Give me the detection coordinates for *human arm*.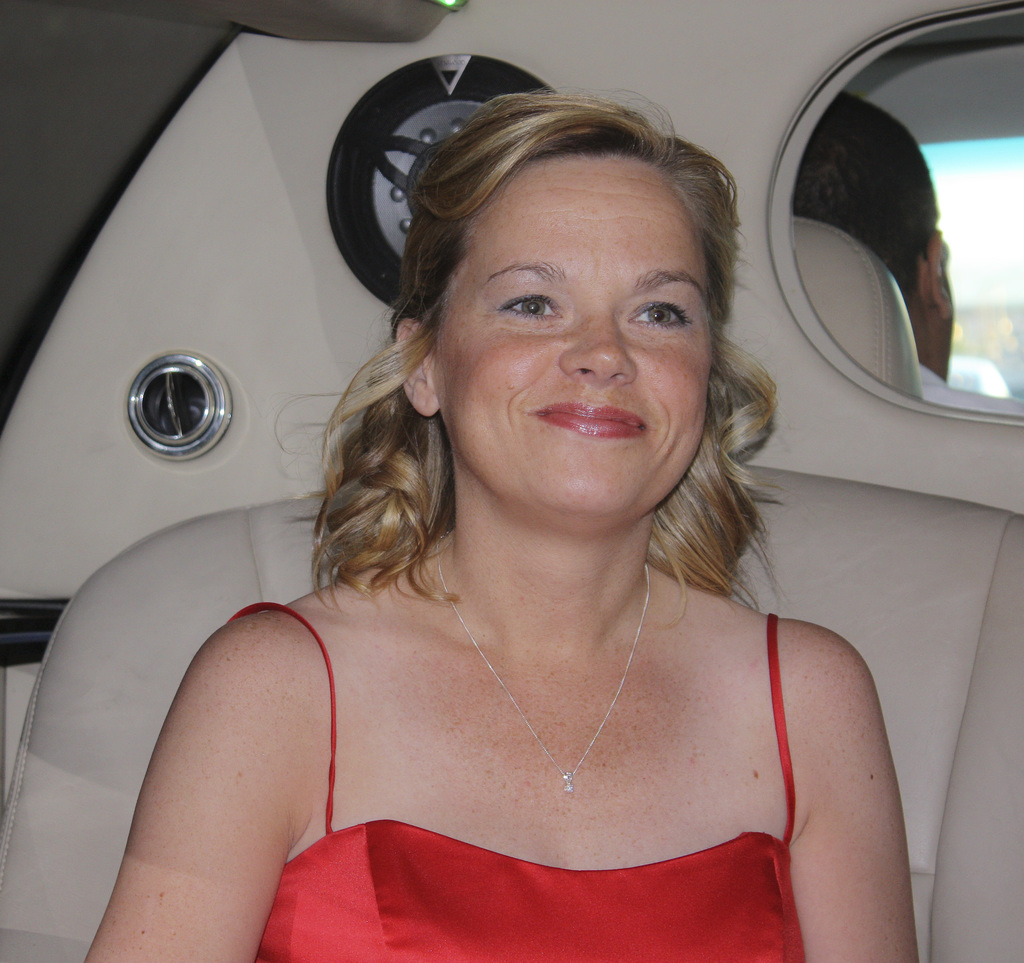
bbox=(112, 616, 303, 937).
